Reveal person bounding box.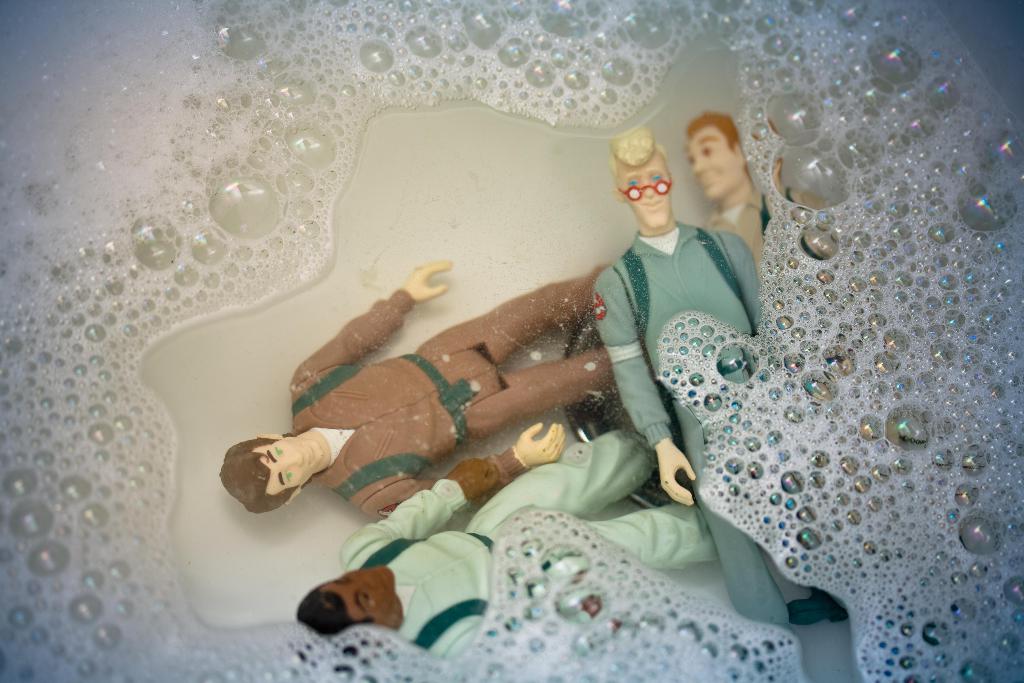
Revealed: [223,259,620,519].
